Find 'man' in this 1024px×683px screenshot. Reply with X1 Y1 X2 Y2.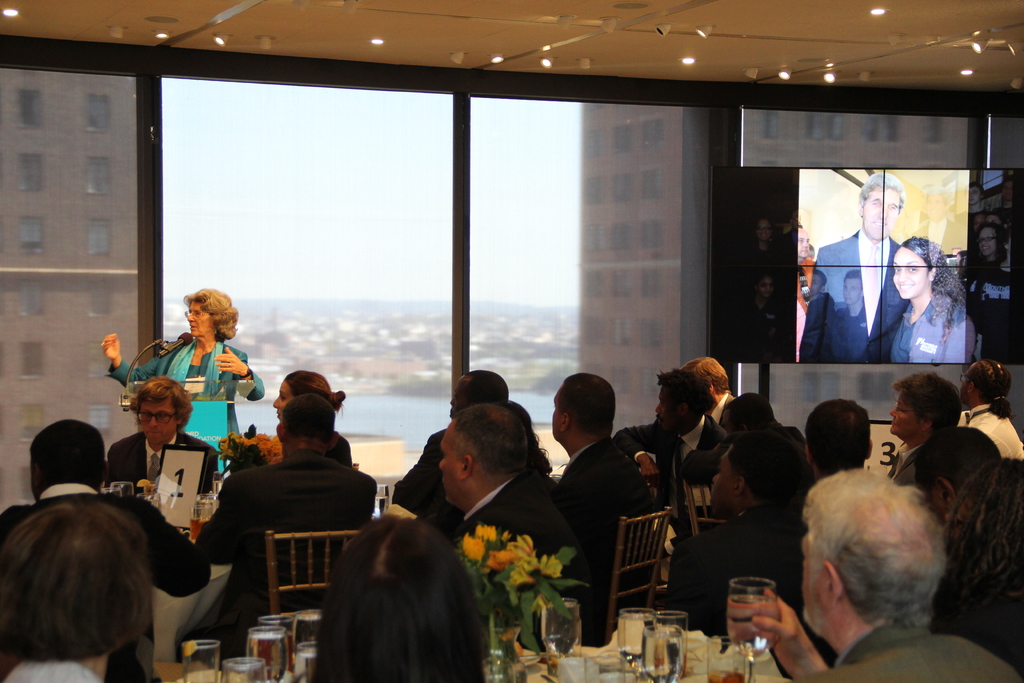
107 373 220 502.
